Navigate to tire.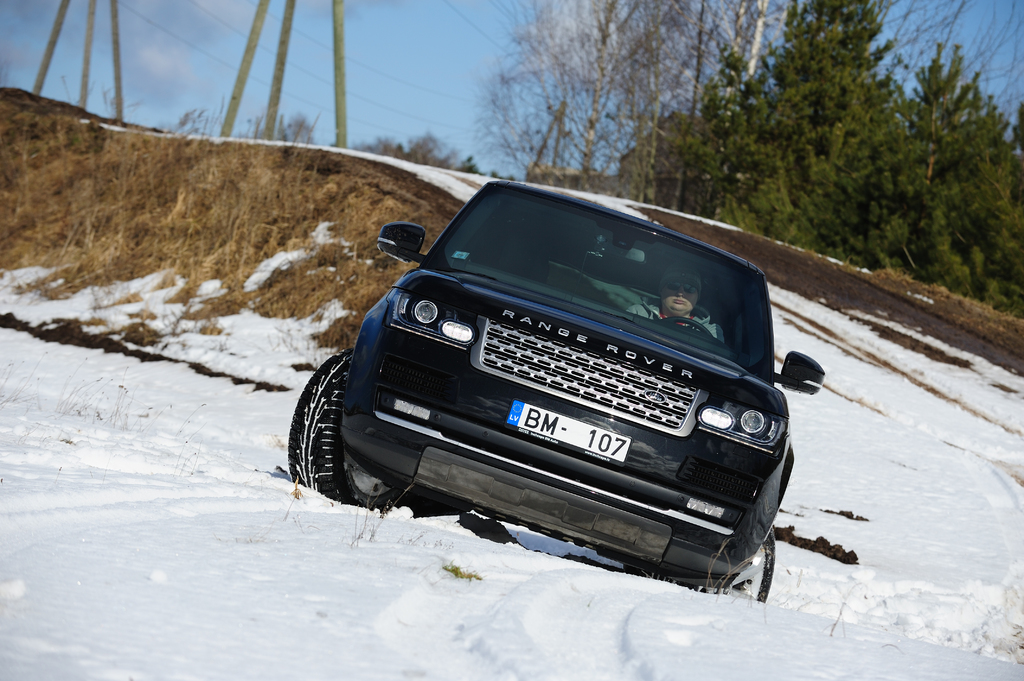
Navigation target: <box>715,525,776,604</box>.
